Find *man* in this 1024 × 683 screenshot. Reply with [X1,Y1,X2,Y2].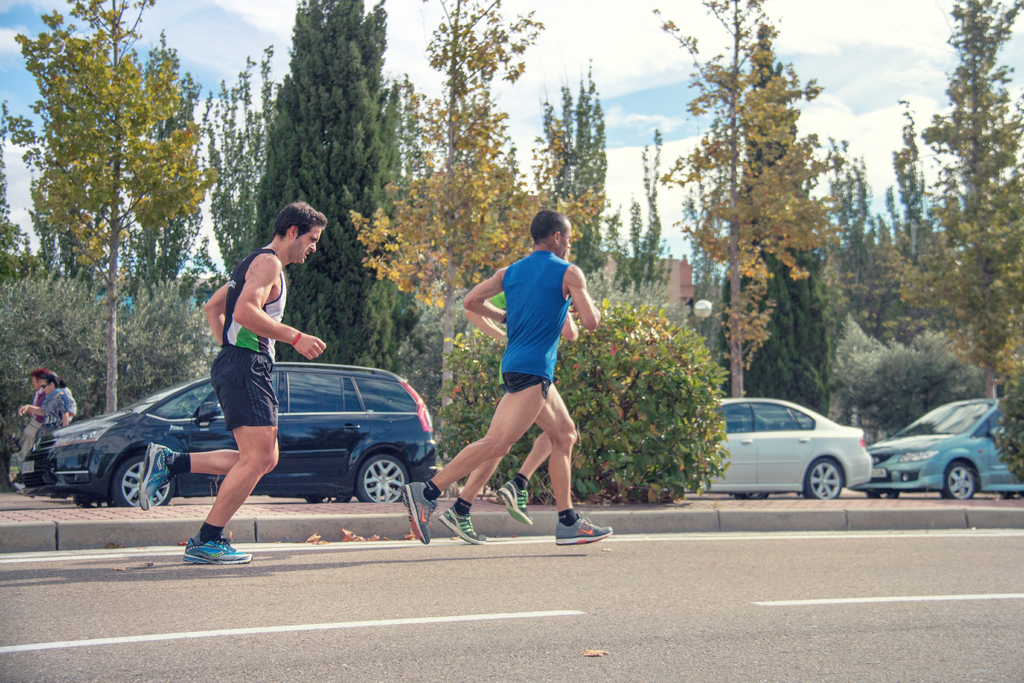
[139,201,326,562].
